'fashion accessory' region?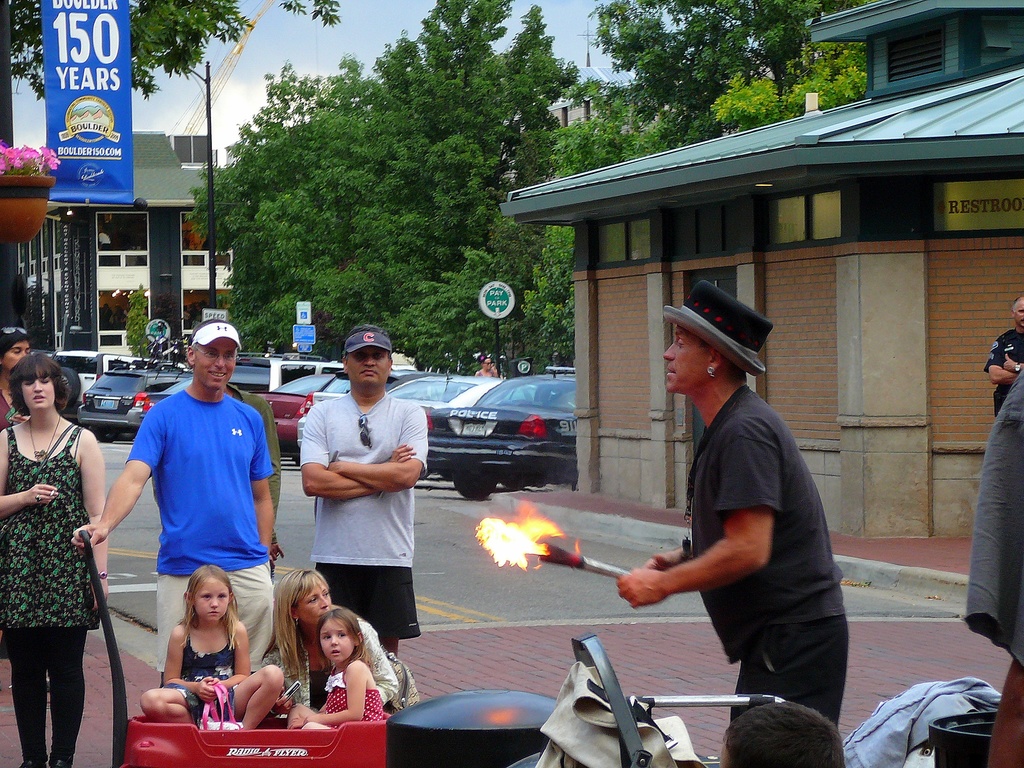
crop(361, 416, 377, 449)
